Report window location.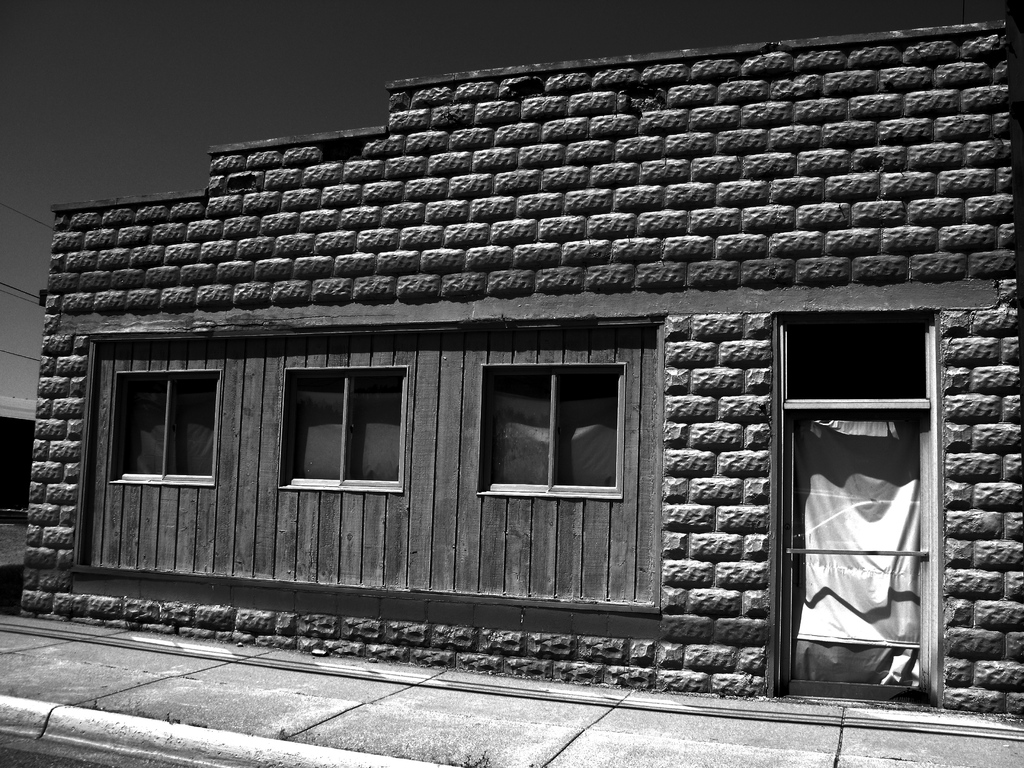
Report: 476/365/625/502.
